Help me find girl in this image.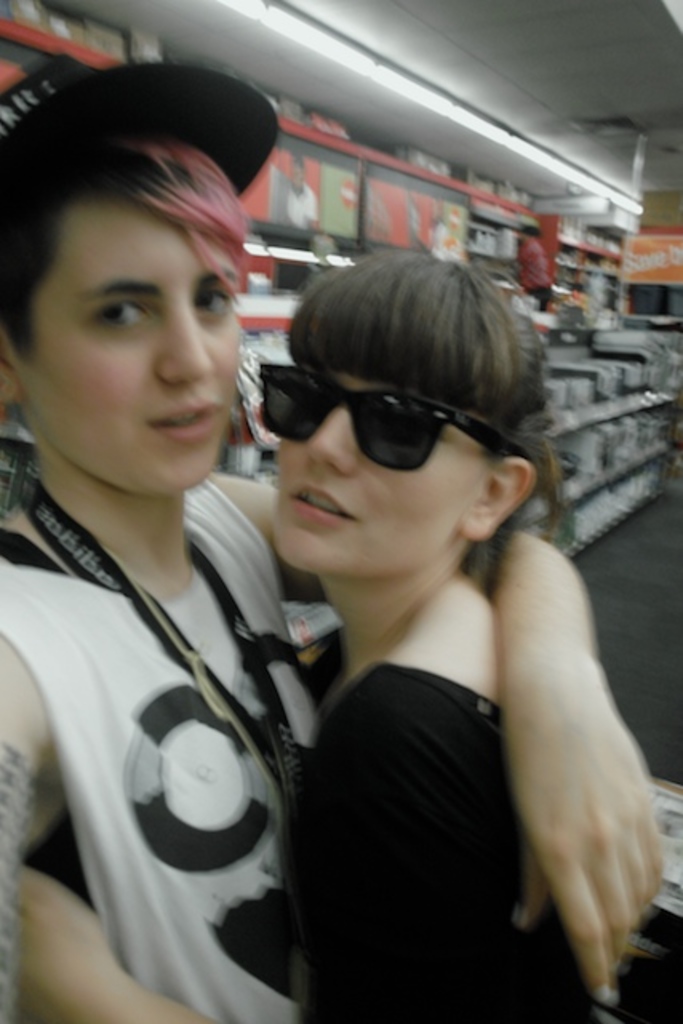
Found it: region(280, 238, 595, 1022).
